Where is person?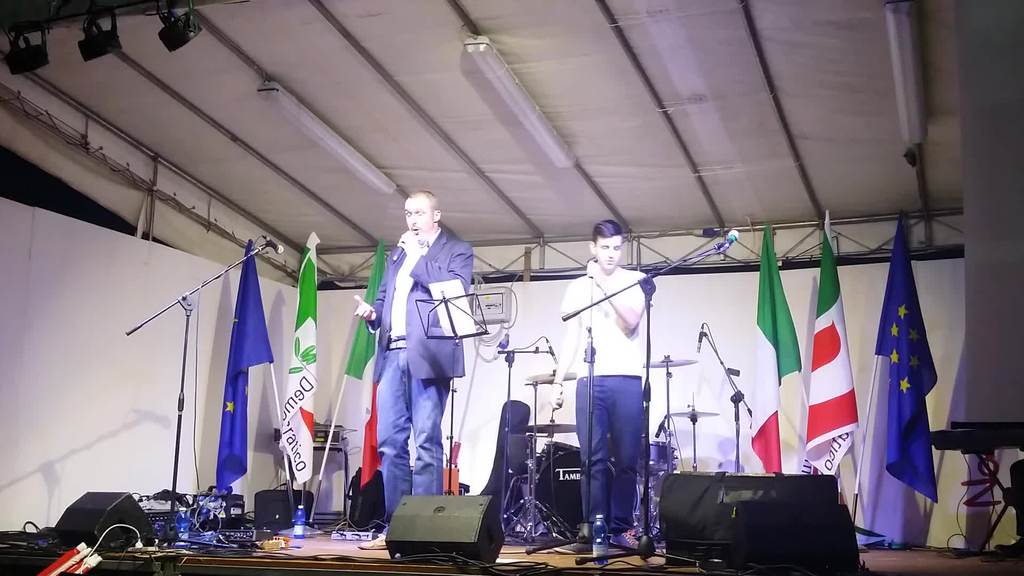
<box>548,225,658,556</box>.
